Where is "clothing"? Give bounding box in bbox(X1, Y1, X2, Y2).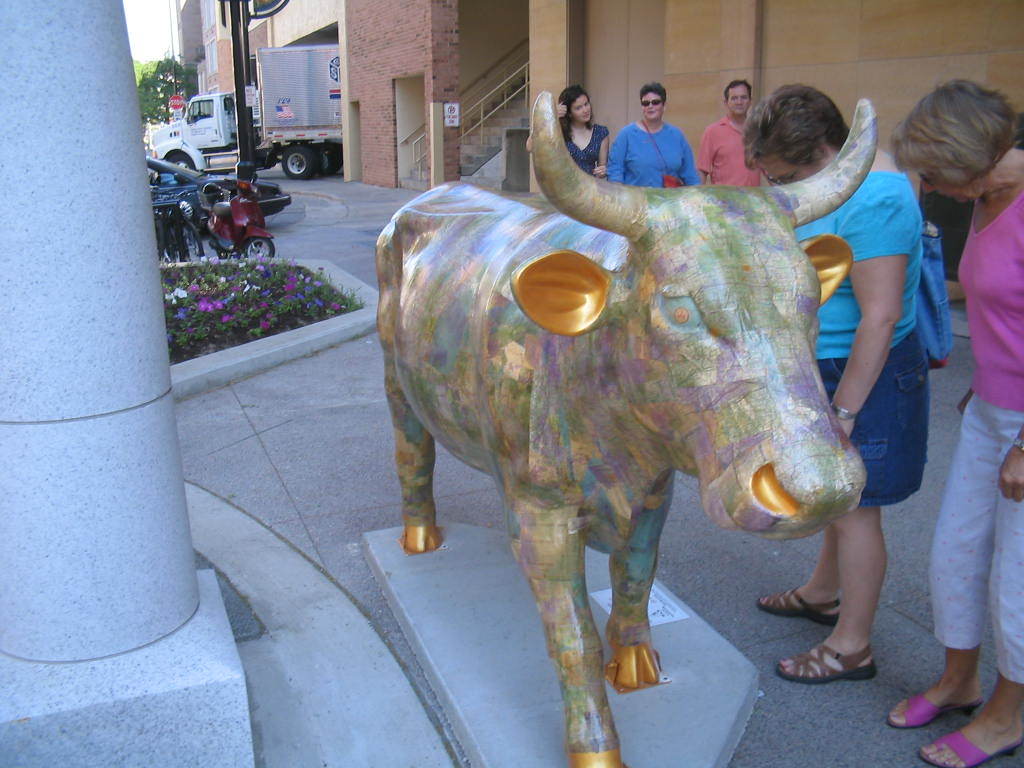
bbox(929, 191, 1023, 680).
